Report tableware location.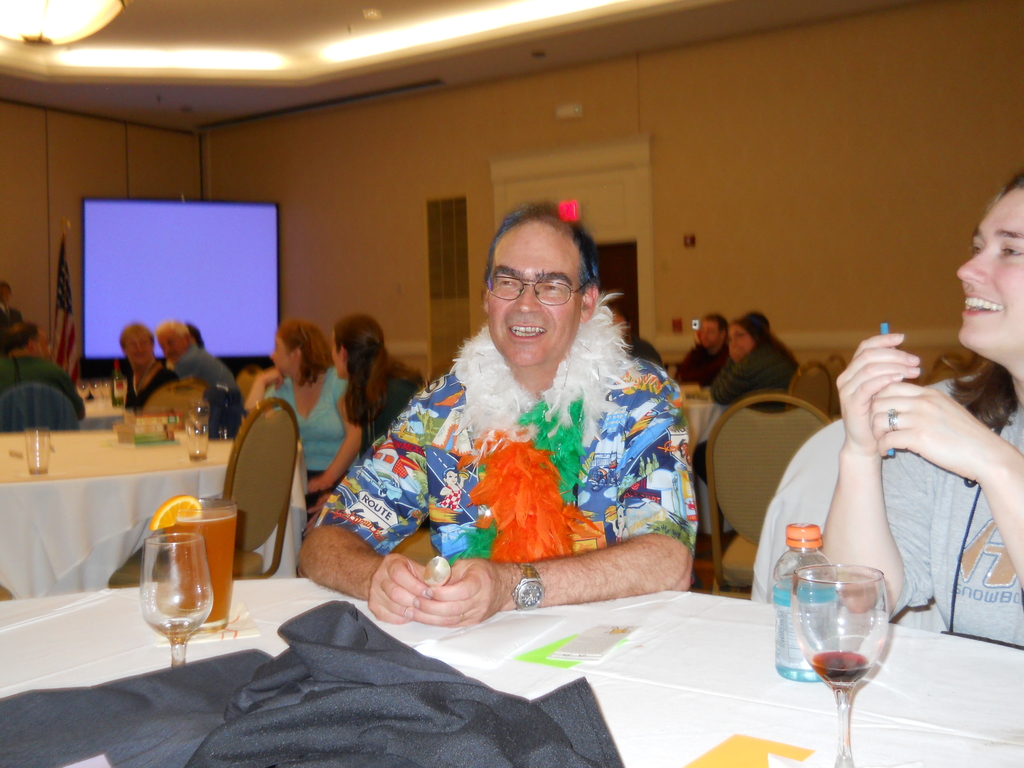
Report: box=[120, 493, 227, 656].
